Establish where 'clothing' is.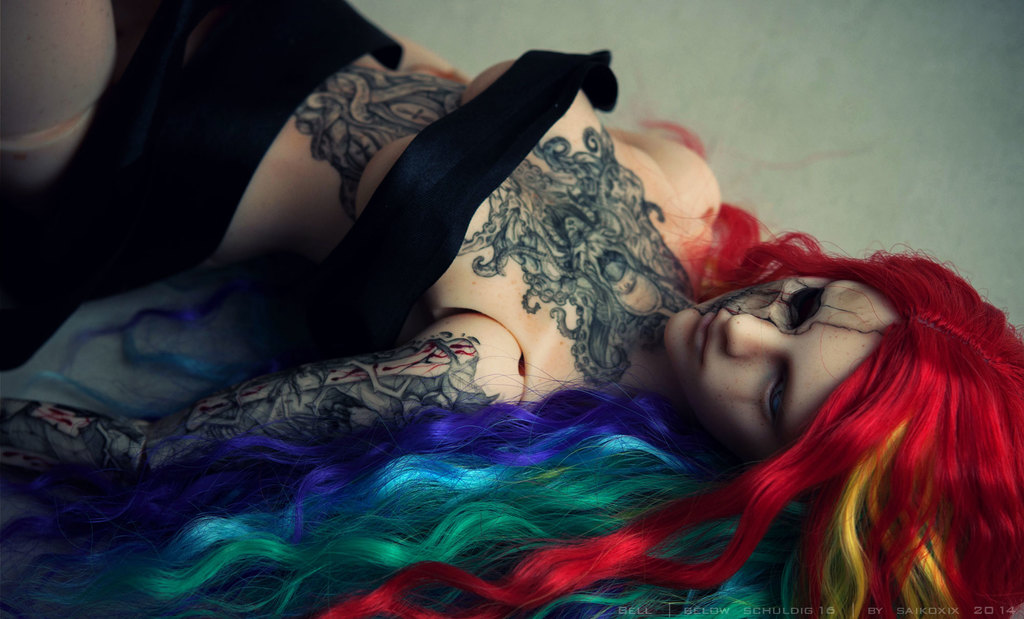
Established at [0, 0, 621, 353].
